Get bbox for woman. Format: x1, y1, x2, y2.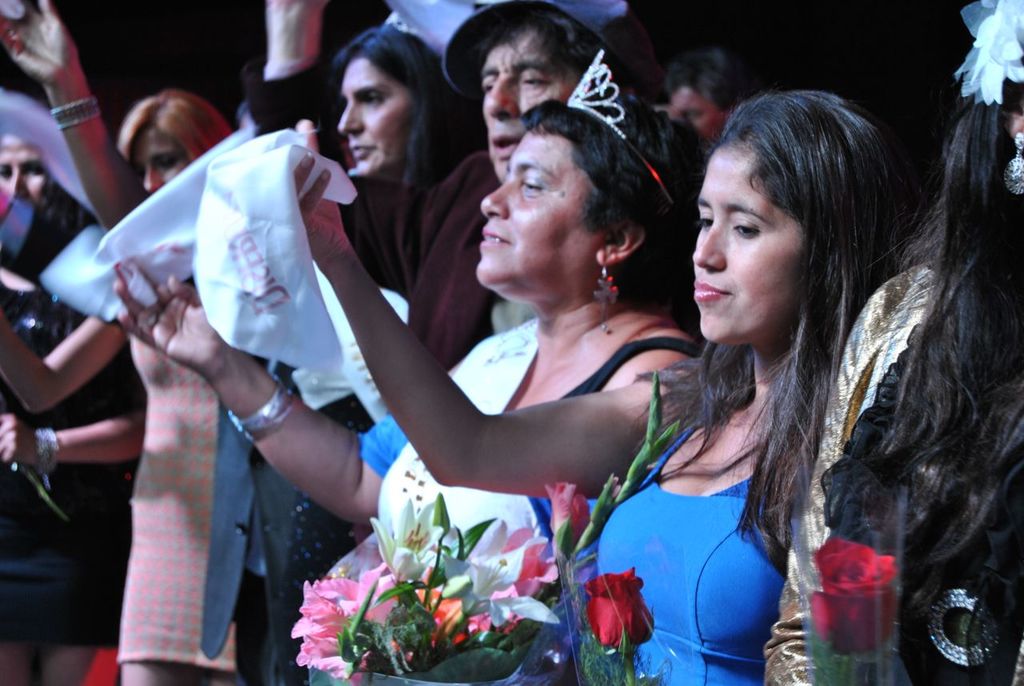
253, 0, 456, 685.
